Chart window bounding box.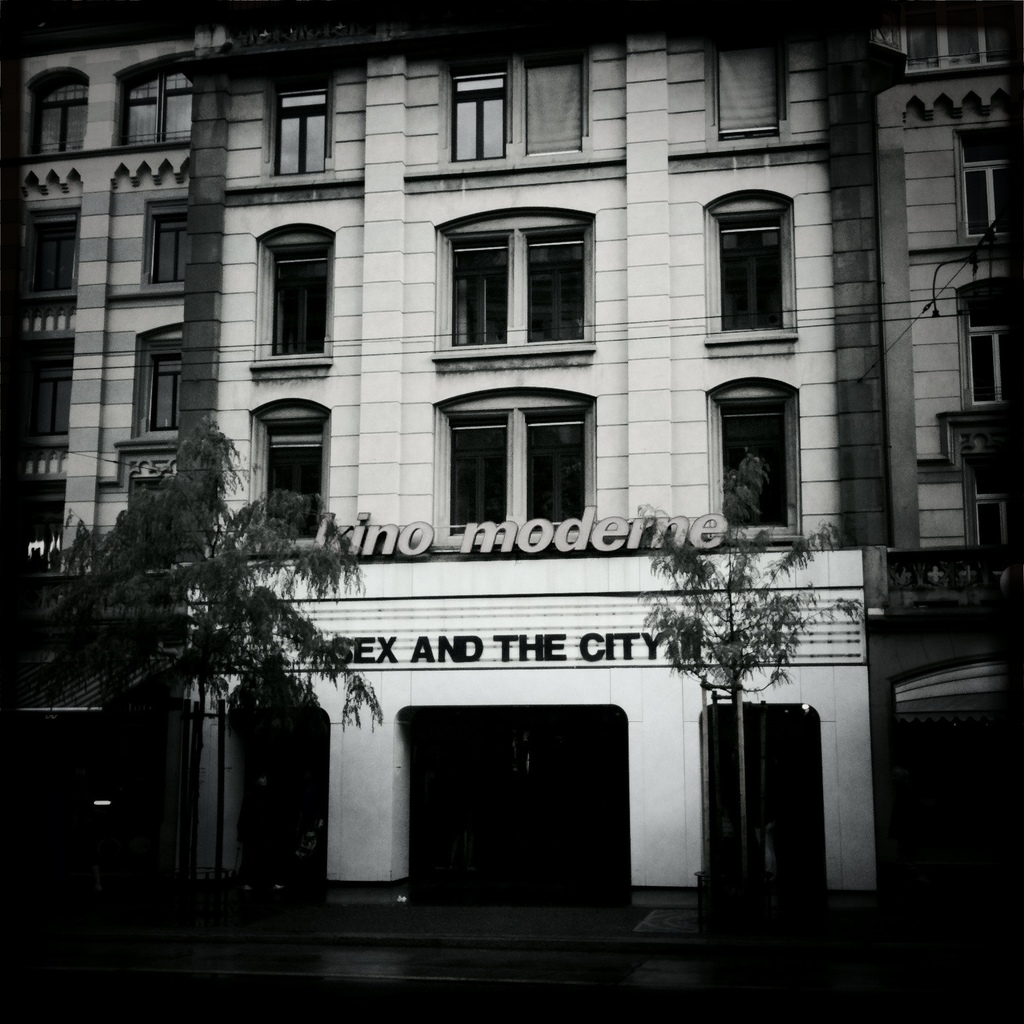
Charted: (x1=721, y1=37, x2=786, y2=141).
